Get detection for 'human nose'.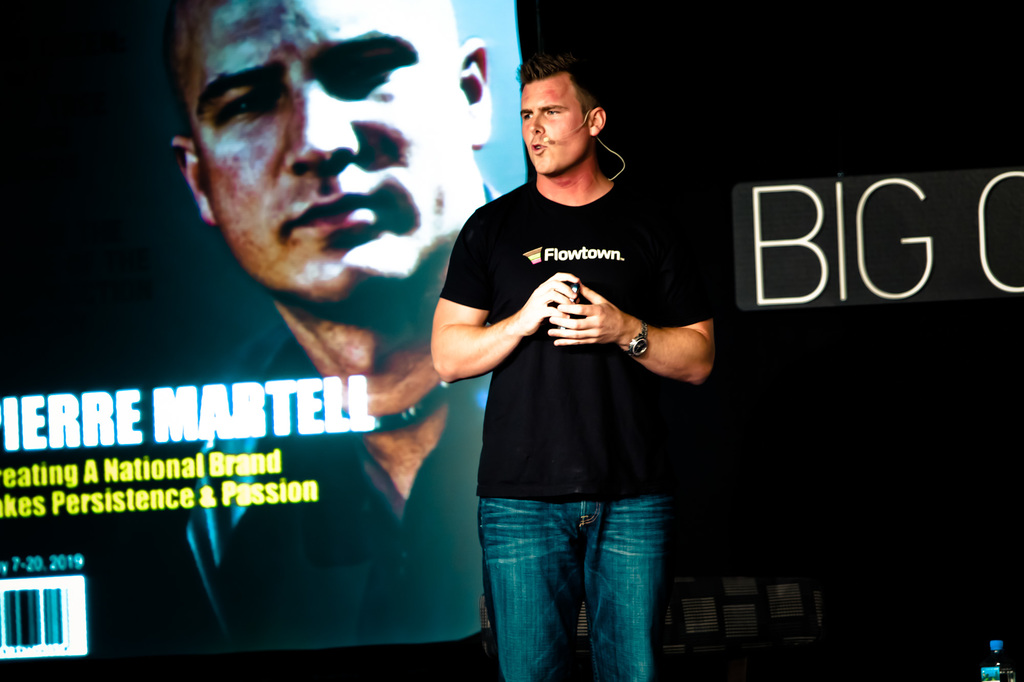
Detection: x1=283, y1=72, x2=358, y2=173.
